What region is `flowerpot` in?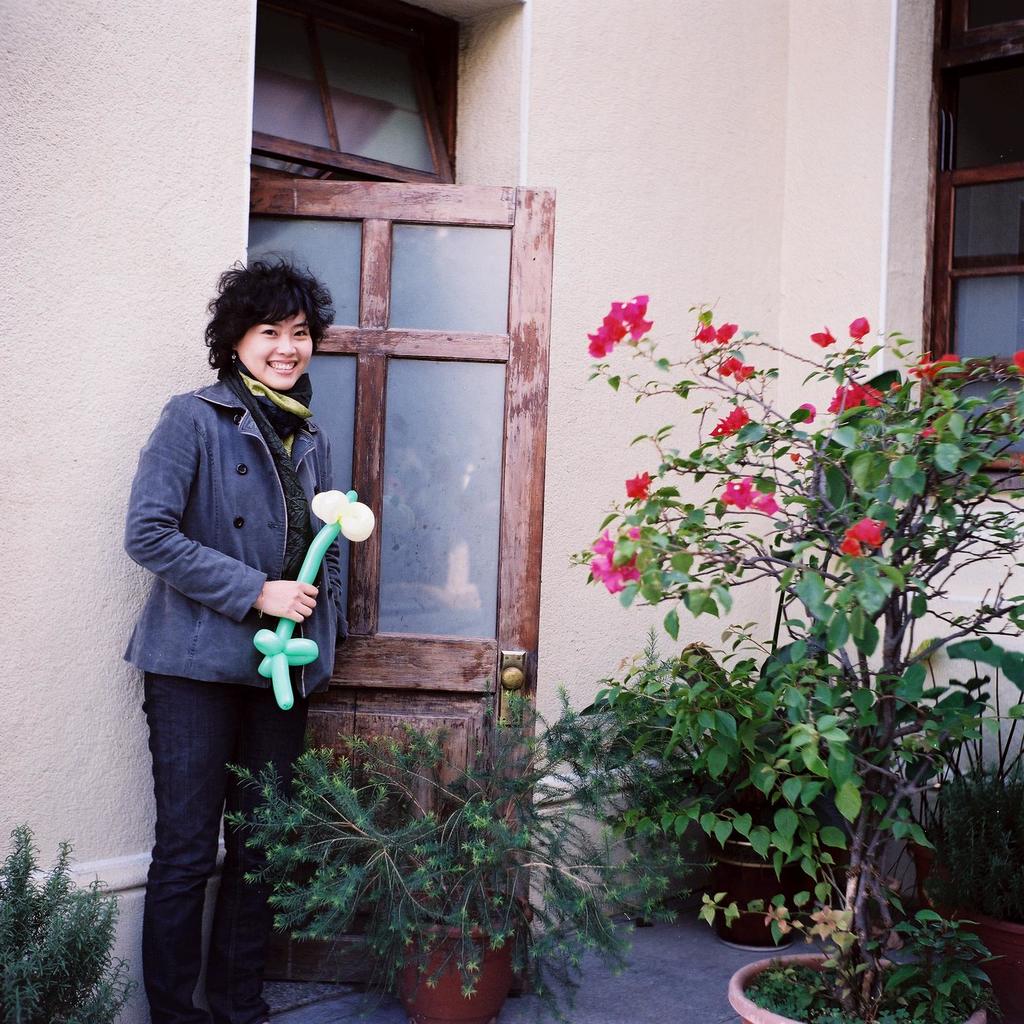
<bbox>918, 870, 1023, 1007</bbox>.
